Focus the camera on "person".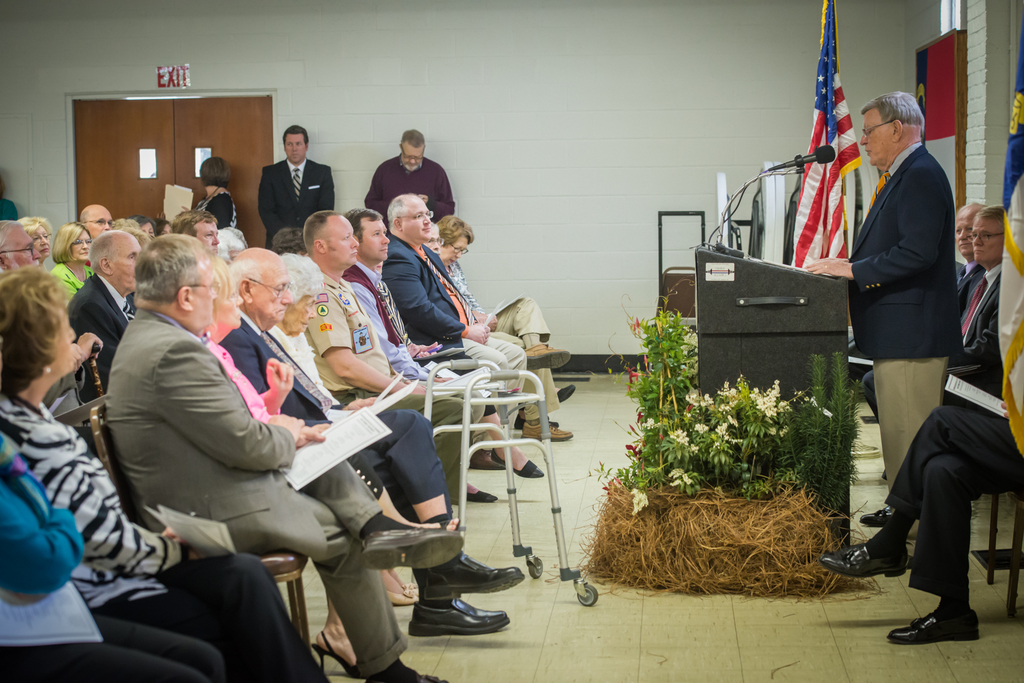
Focus region: <bbox>177, 205, 230, 265</bbox>.
